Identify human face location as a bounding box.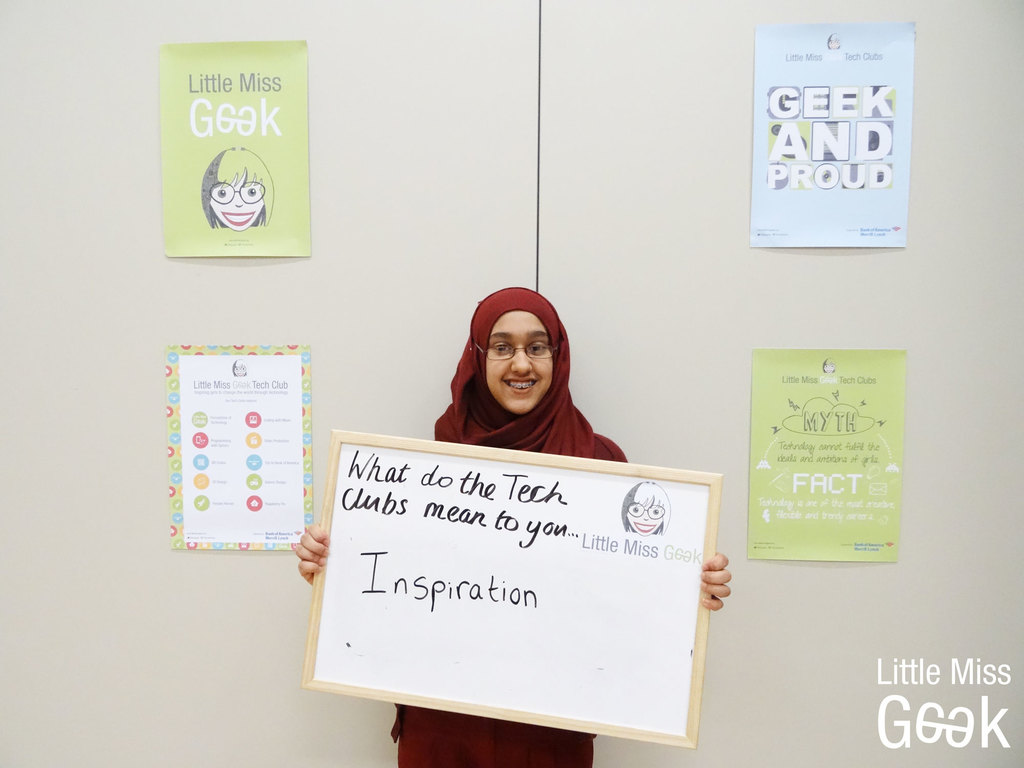
Rect(210, 172, 264, 230).
